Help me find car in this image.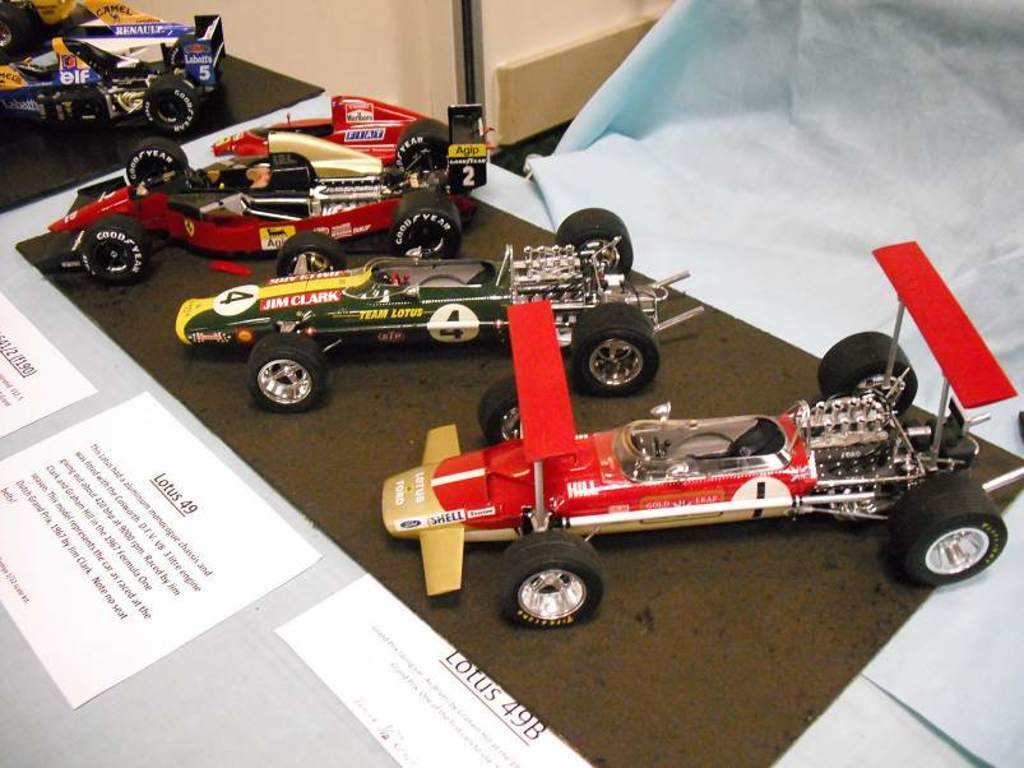
Found it: (0,0,273,138).
